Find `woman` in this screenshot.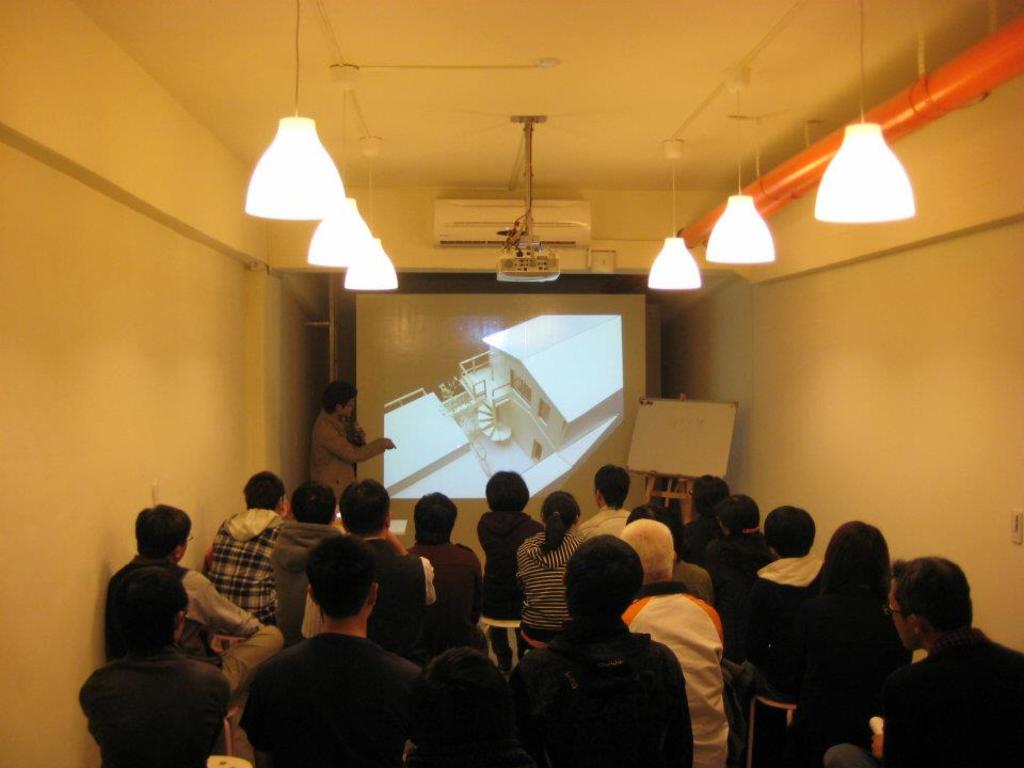
The bounding box for `woman` is [left=518, top=492, right=604, bottom=660].
